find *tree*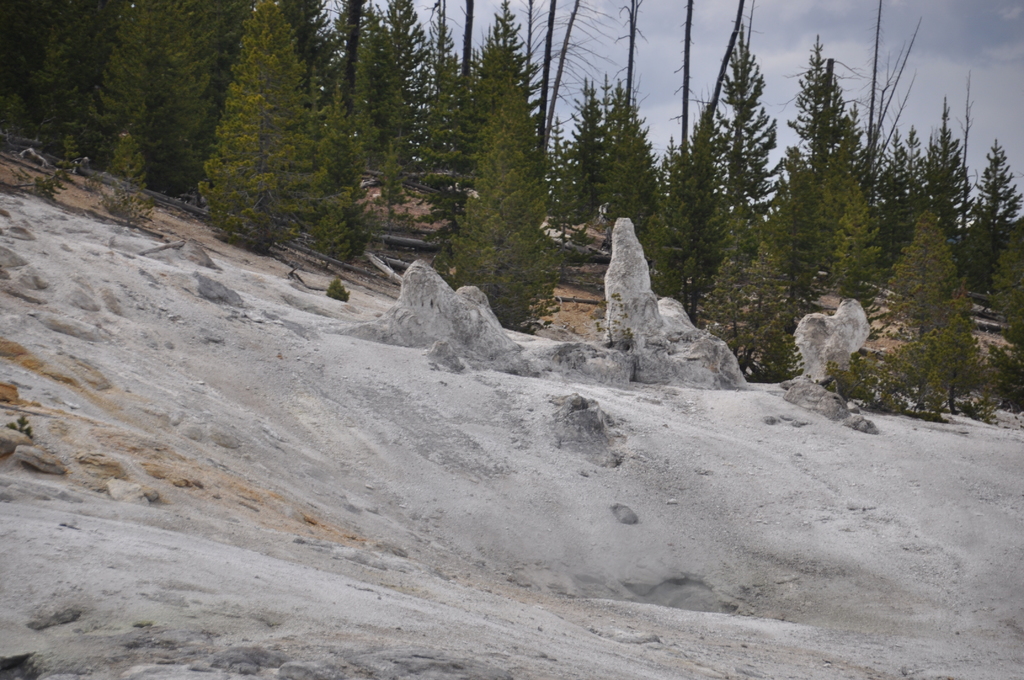
<bbox>81, 0, 230, 186</bbox>
